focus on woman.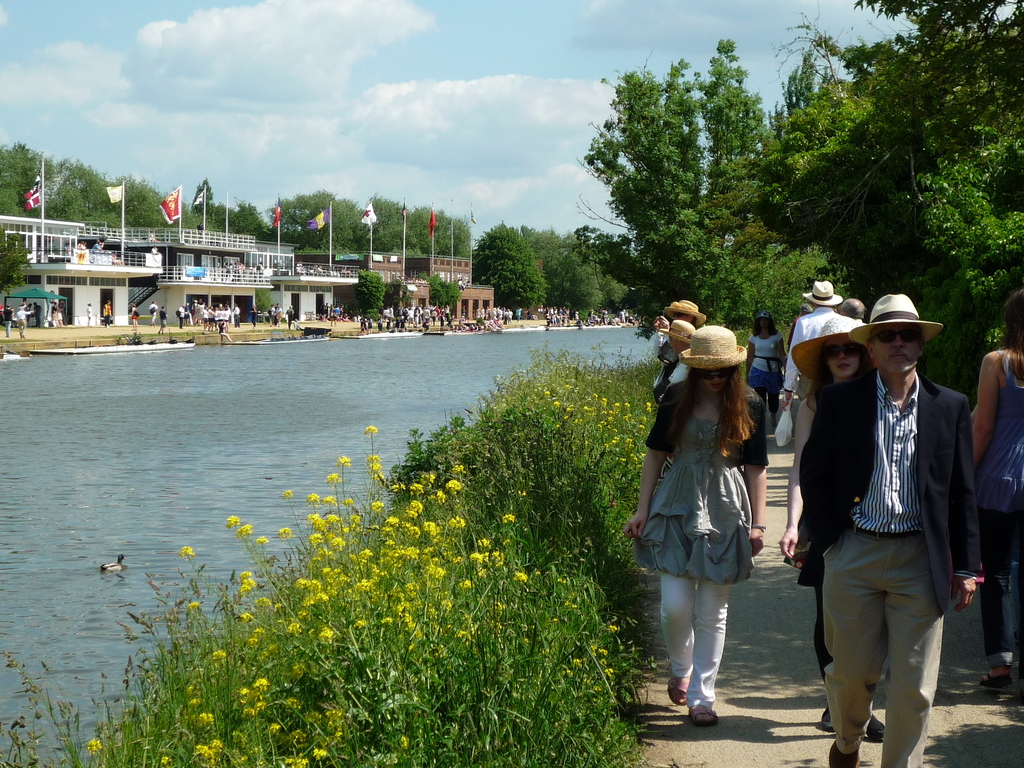
Focused at bbox=(648, 317, 795, 727).
